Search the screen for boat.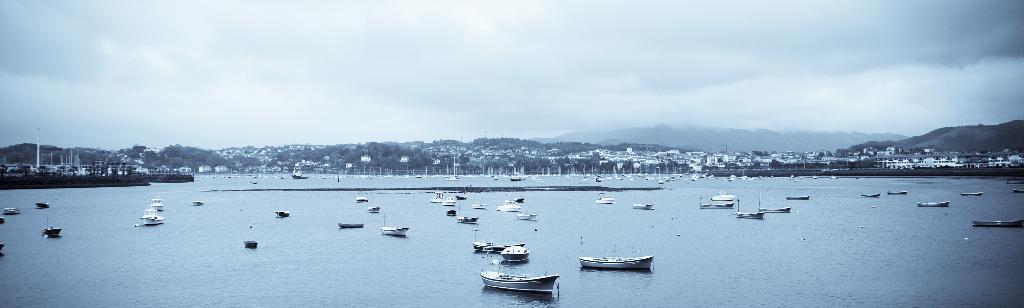
Found at box=[455, 216, 480, 224].
